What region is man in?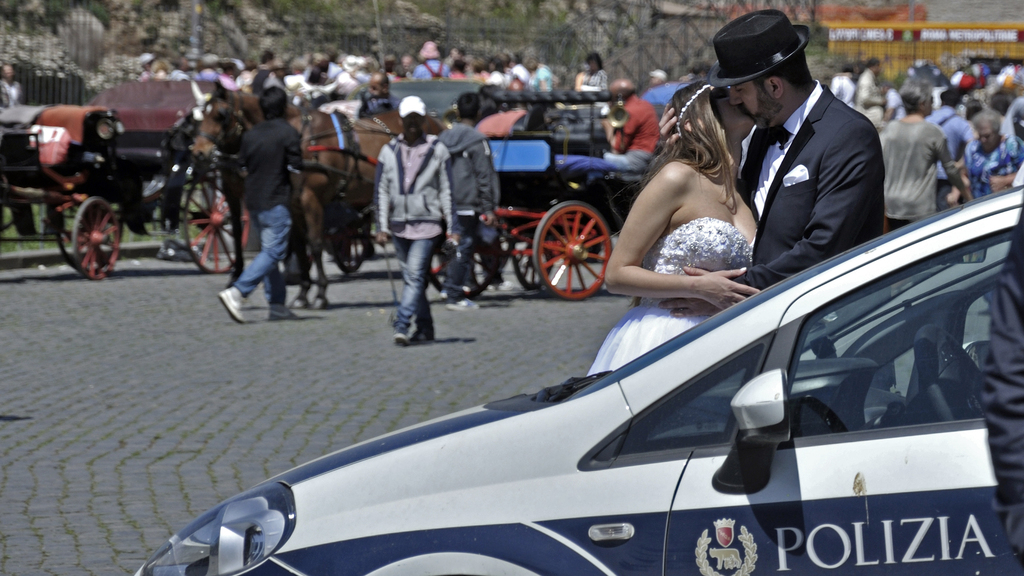
(x1=0, y1=59, x2=24, y2=108).
